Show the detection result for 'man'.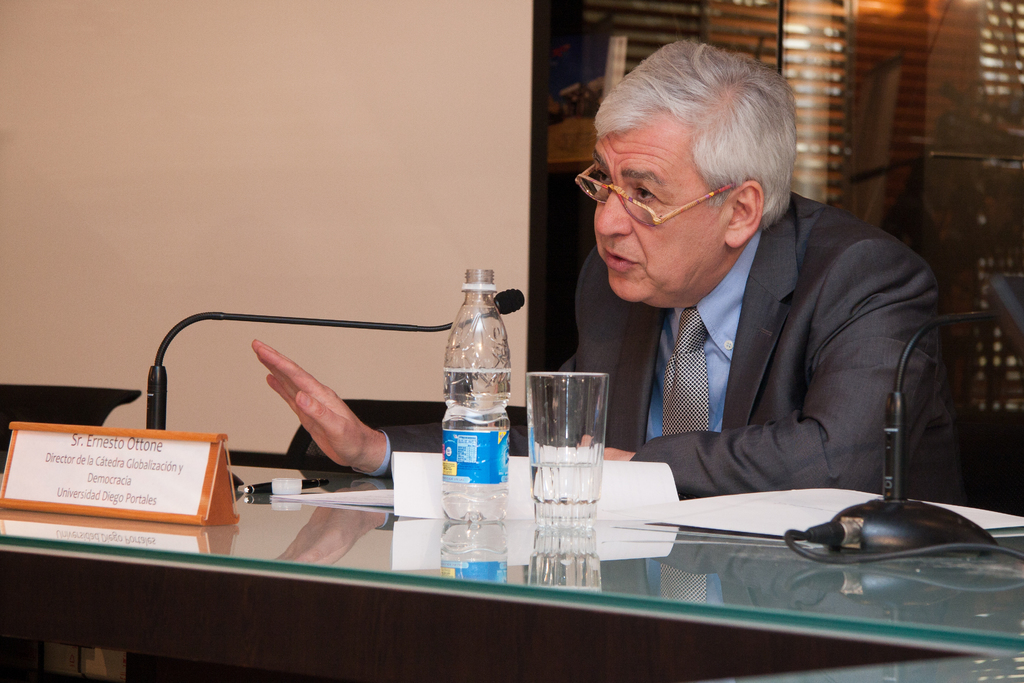
locate(308, 83, 934, 616).
